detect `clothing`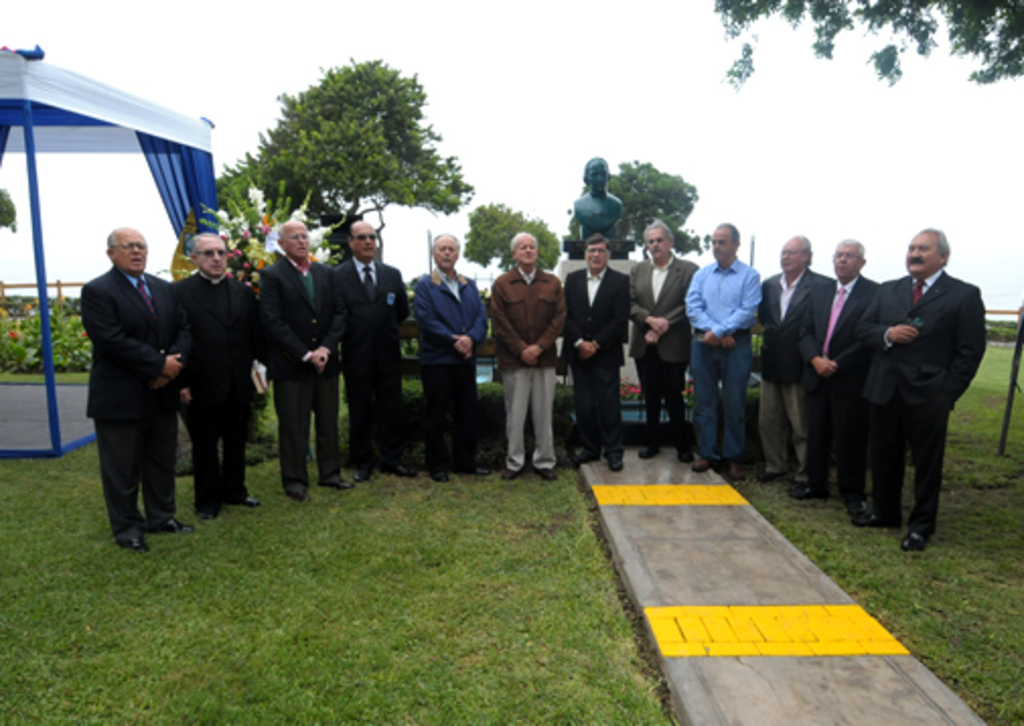
71:268:191:539
